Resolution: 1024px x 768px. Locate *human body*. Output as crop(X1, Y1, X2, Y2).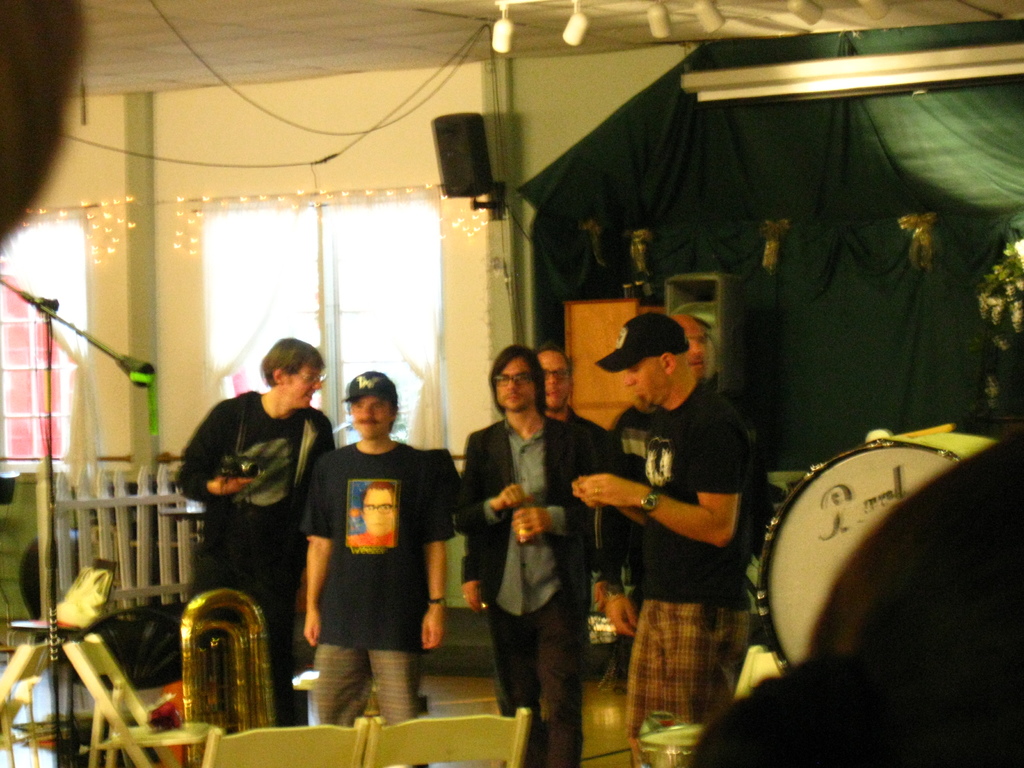
crop(464, 406, 611, 721).
